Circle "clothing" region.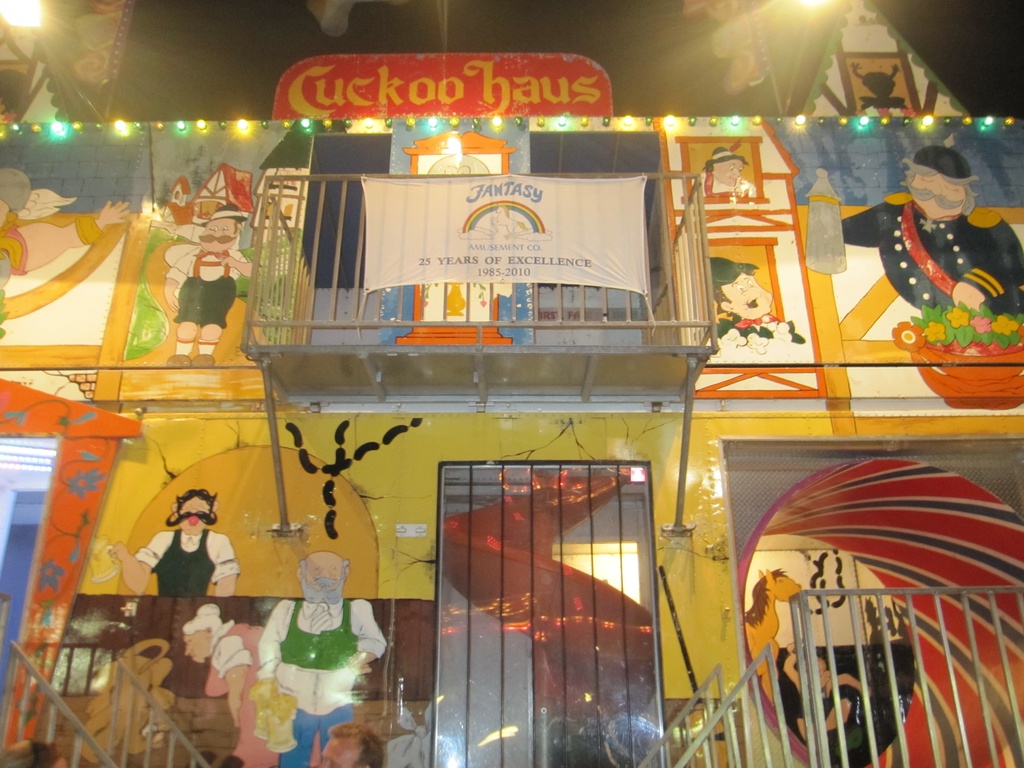
Region: 134:527:239:597.
